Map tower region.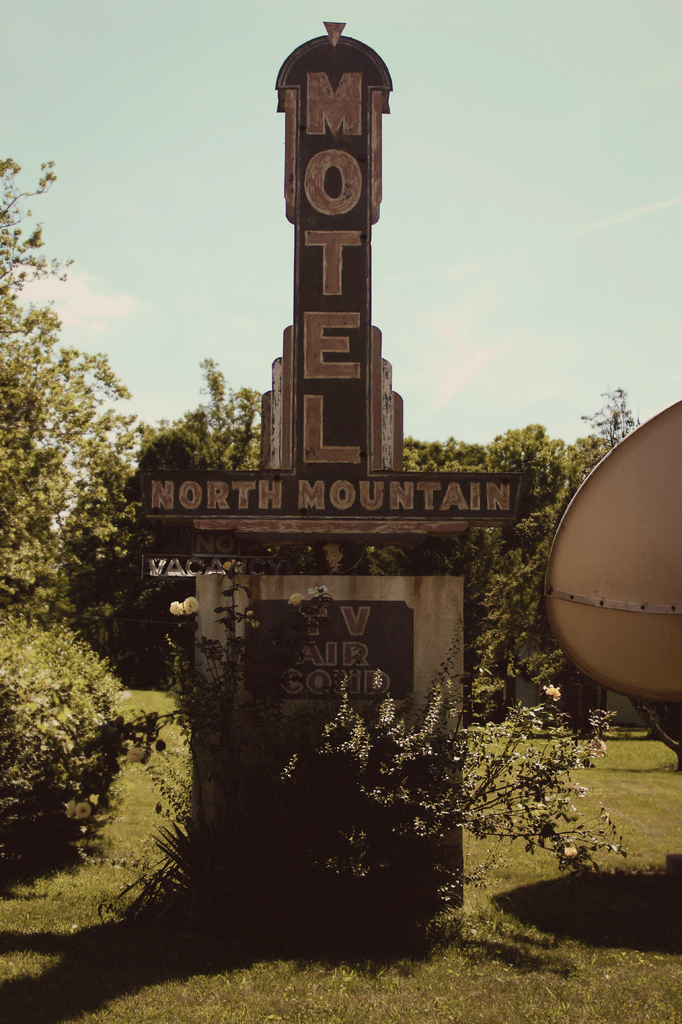
Mapped to [125, 20, 527, 951].
